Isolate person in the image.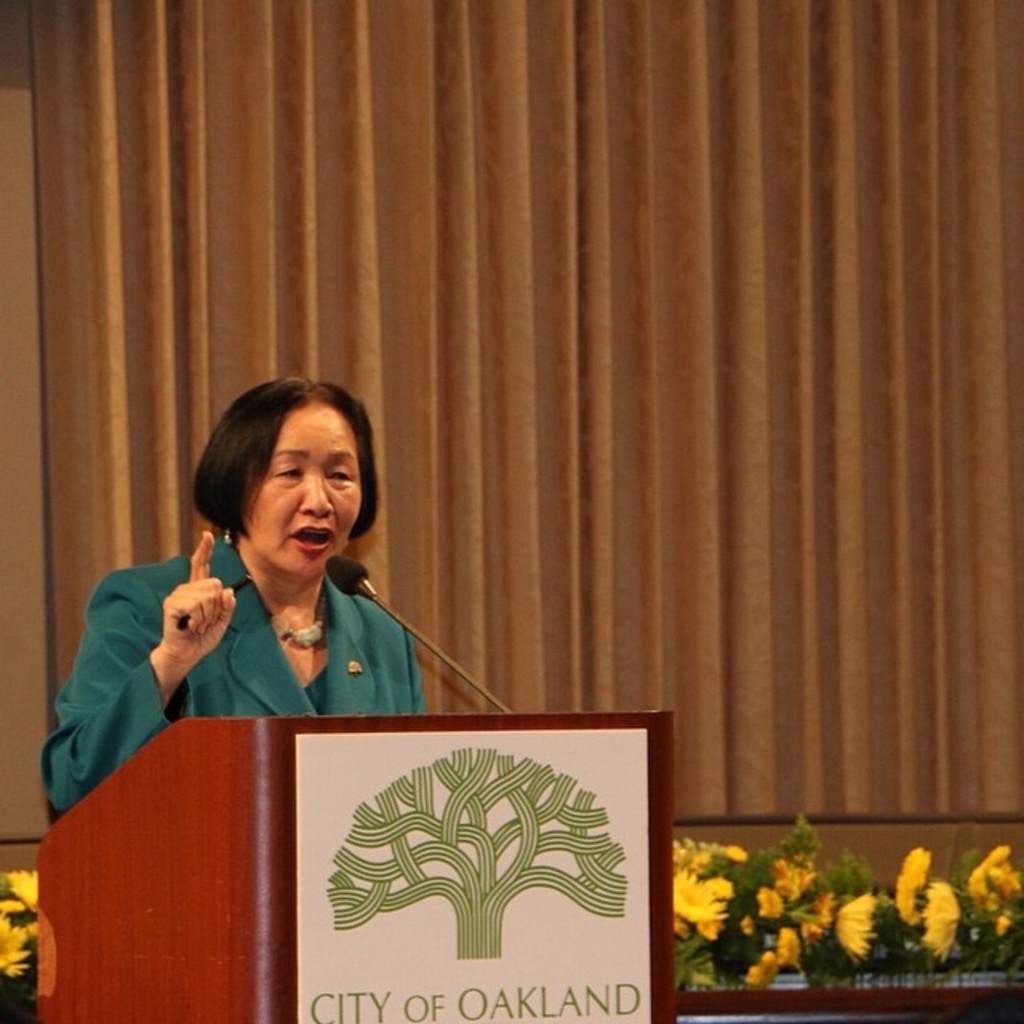
Isolated region: {"left": 90, "top": 381, "right": 475, "bottom": 803}.
